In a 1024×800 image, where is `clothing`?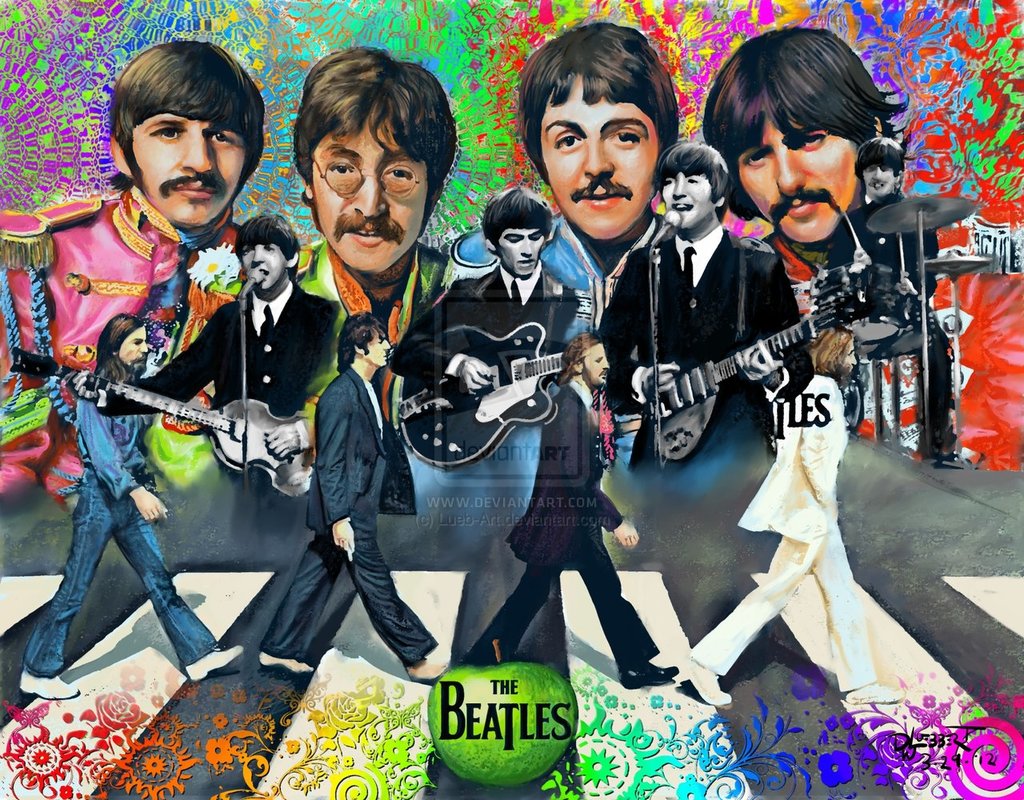
90 277 334 422.
